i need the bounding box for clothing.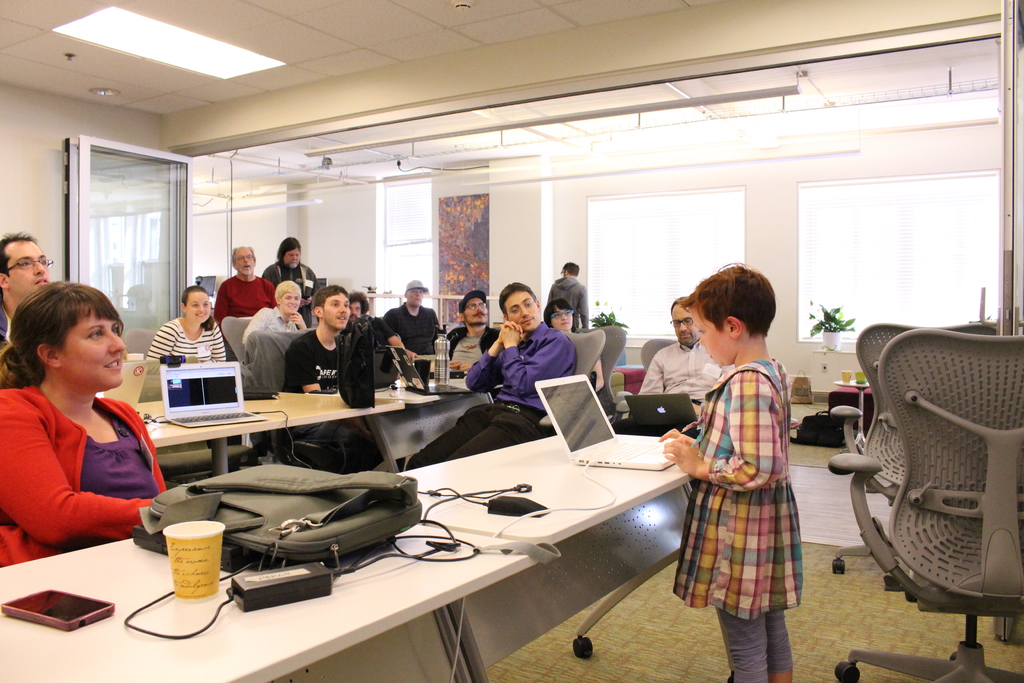
Here it is: region(144, 314, 234, 375).
